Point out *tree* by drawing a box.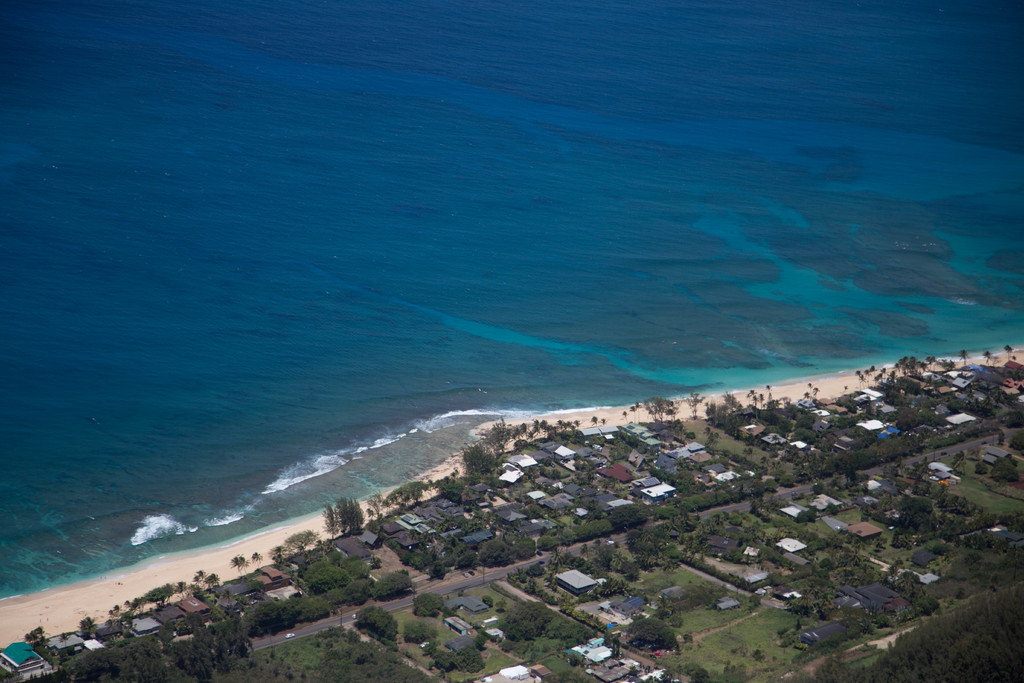
region(355, 603, 401, 641).
